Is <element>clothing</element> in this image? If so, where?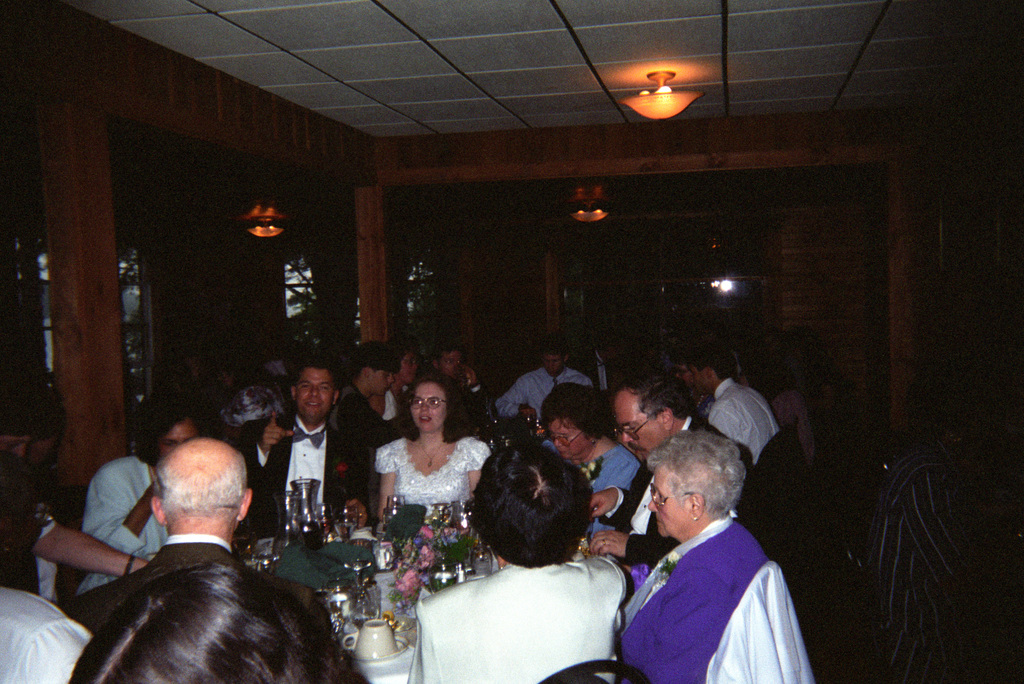
Yes, at BBox(619, 523, 824, 683).
